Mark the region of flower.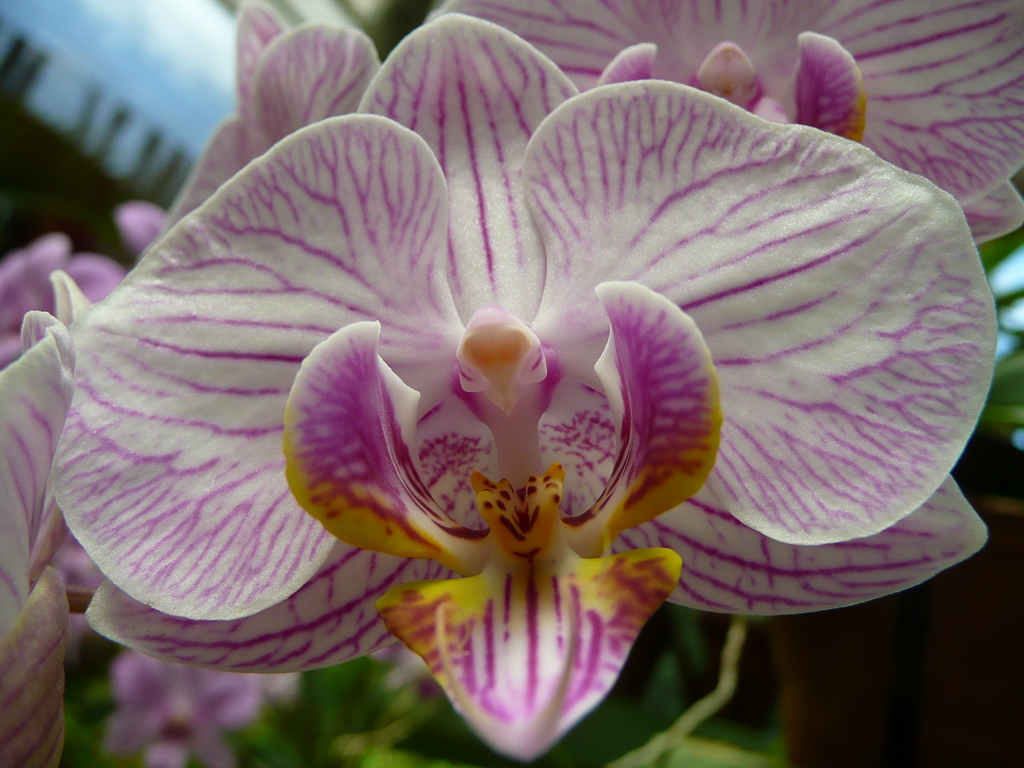
Region: 52, 56, 927, 733.
